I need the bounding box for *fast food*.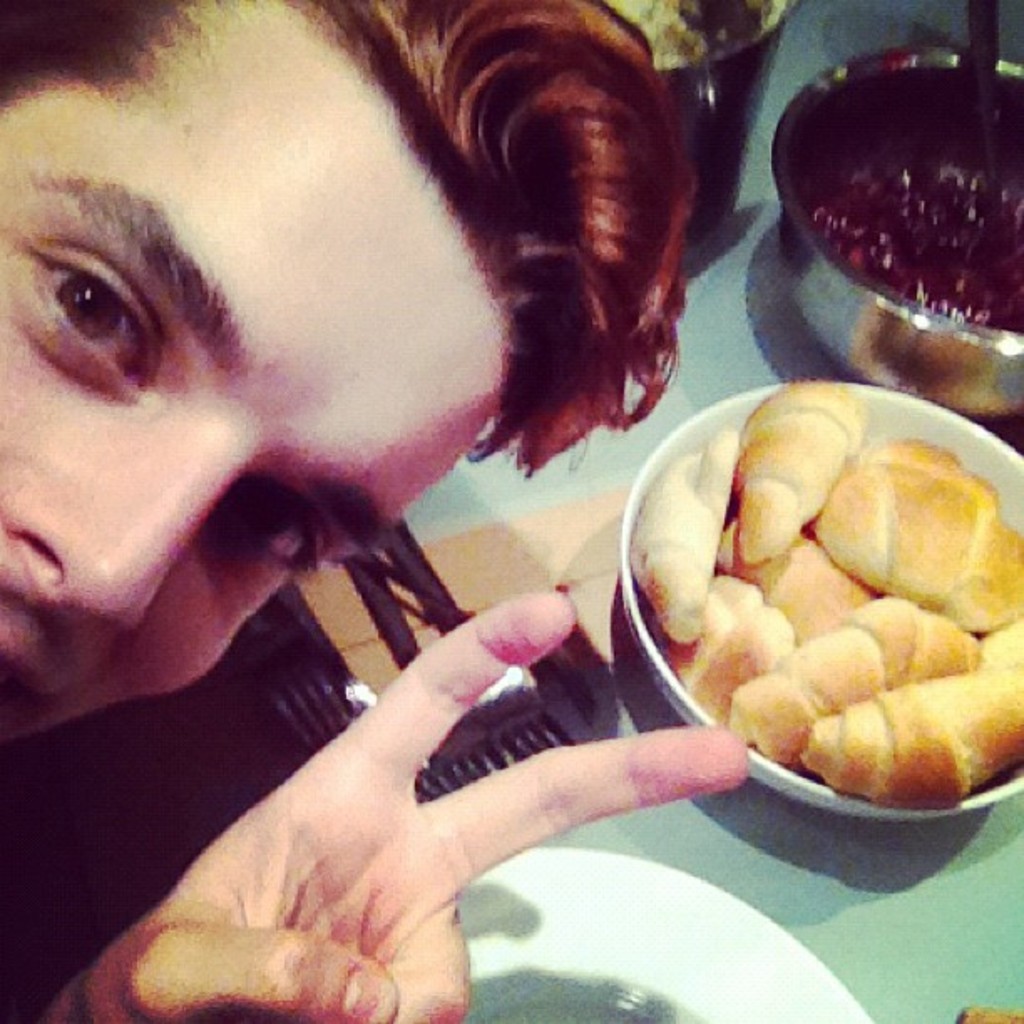
Here it is: region(730, 581, 986, 763).
